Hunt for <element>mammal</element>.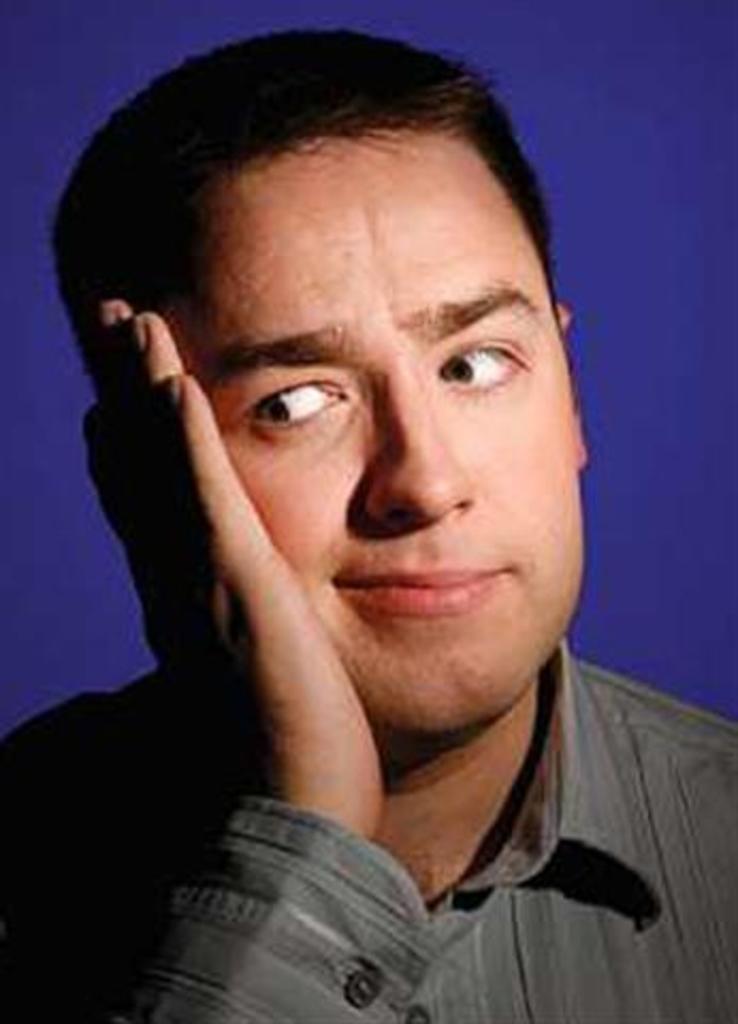
Hunted down at left=0, top=30, right=736, bottom=1022.
